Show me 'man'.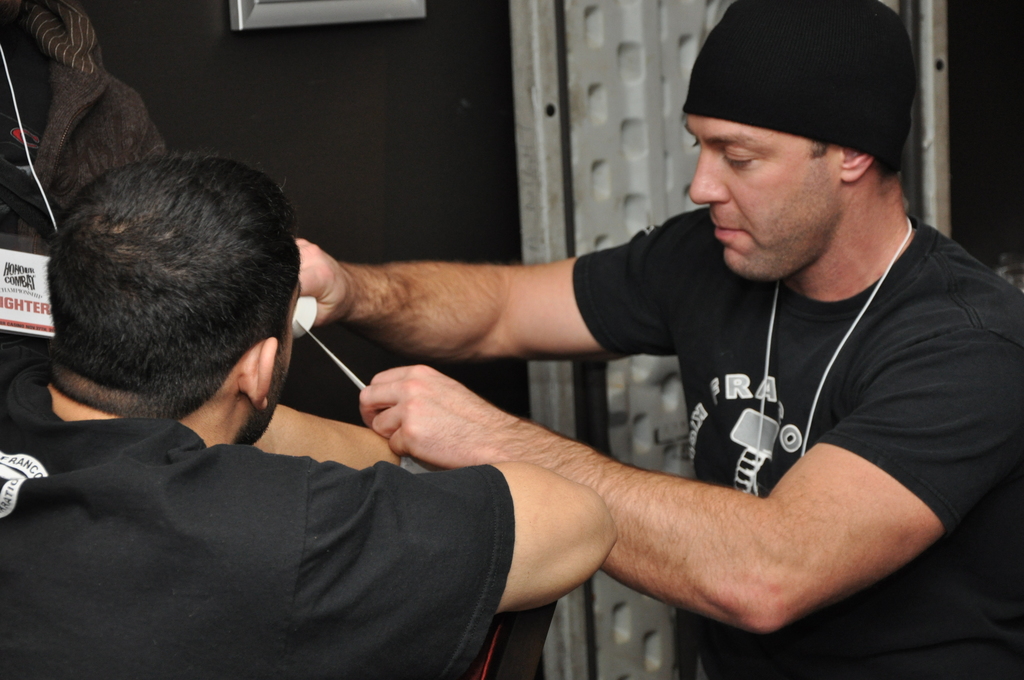
'man' is here: rect(0, 147, 621, 679).
